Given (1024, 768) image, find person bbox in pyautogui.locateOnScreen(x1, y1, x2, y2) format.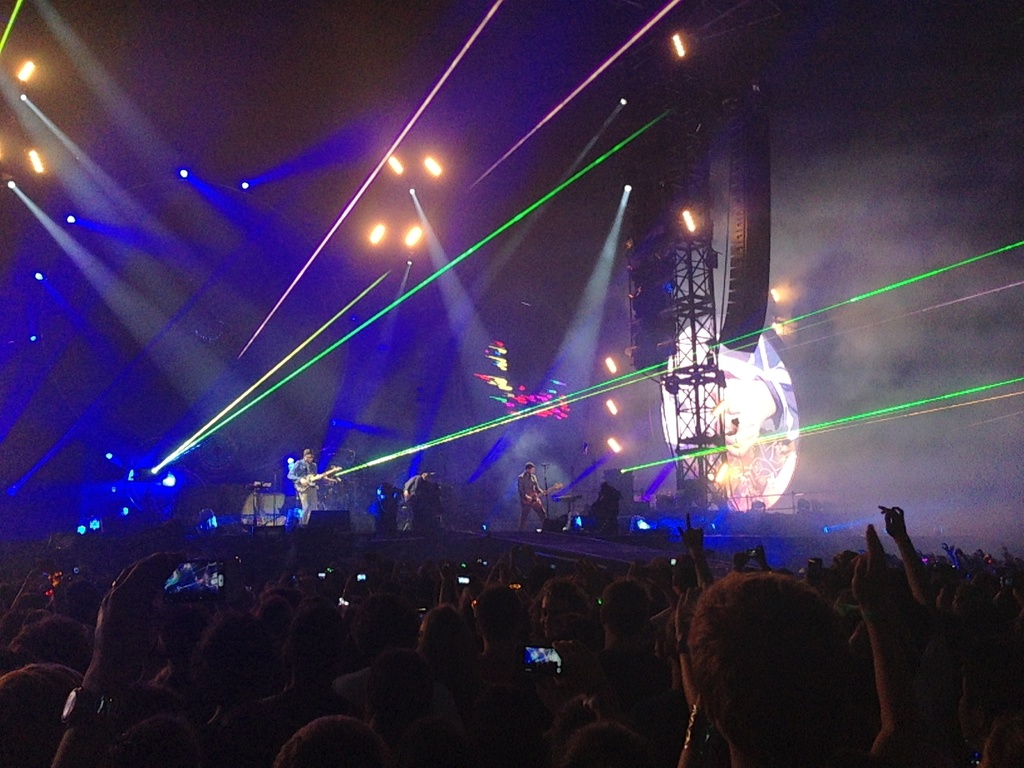
pyautogui.locateOnScreen(285, 445, 328, 527).
